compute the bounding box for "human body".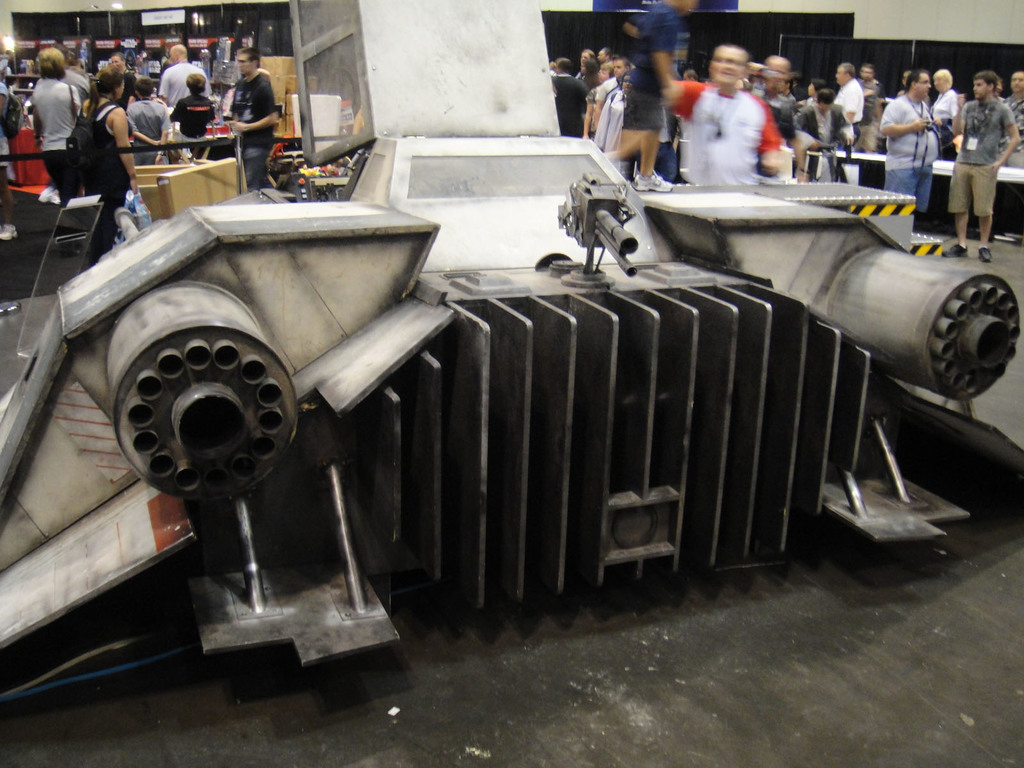
left=600, top=0, right=677, bottom=191.
